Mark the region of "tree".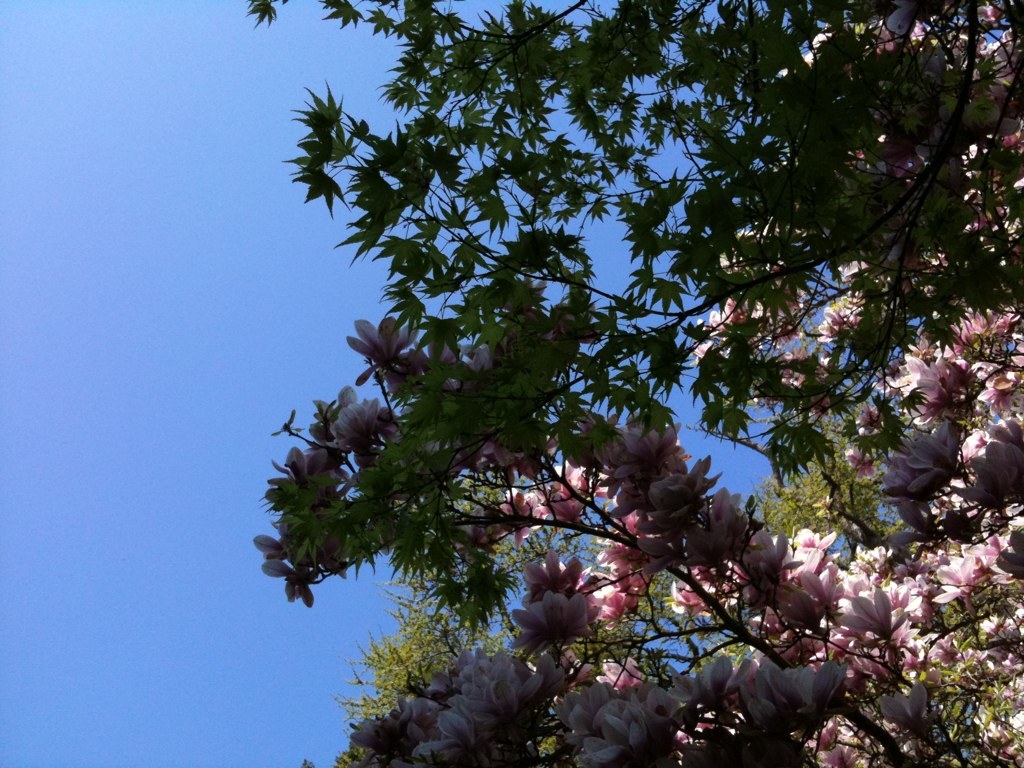
Region: select_region(251, 0, 1023, 767).
